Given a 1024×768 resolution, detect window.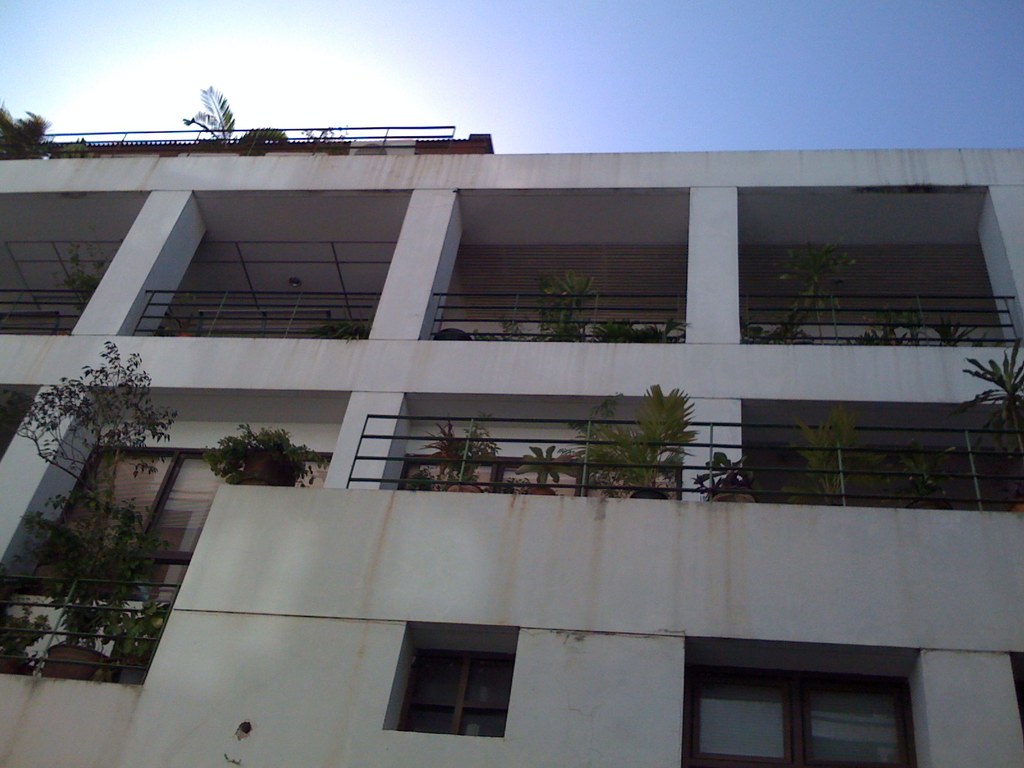
391,642,524,739.
